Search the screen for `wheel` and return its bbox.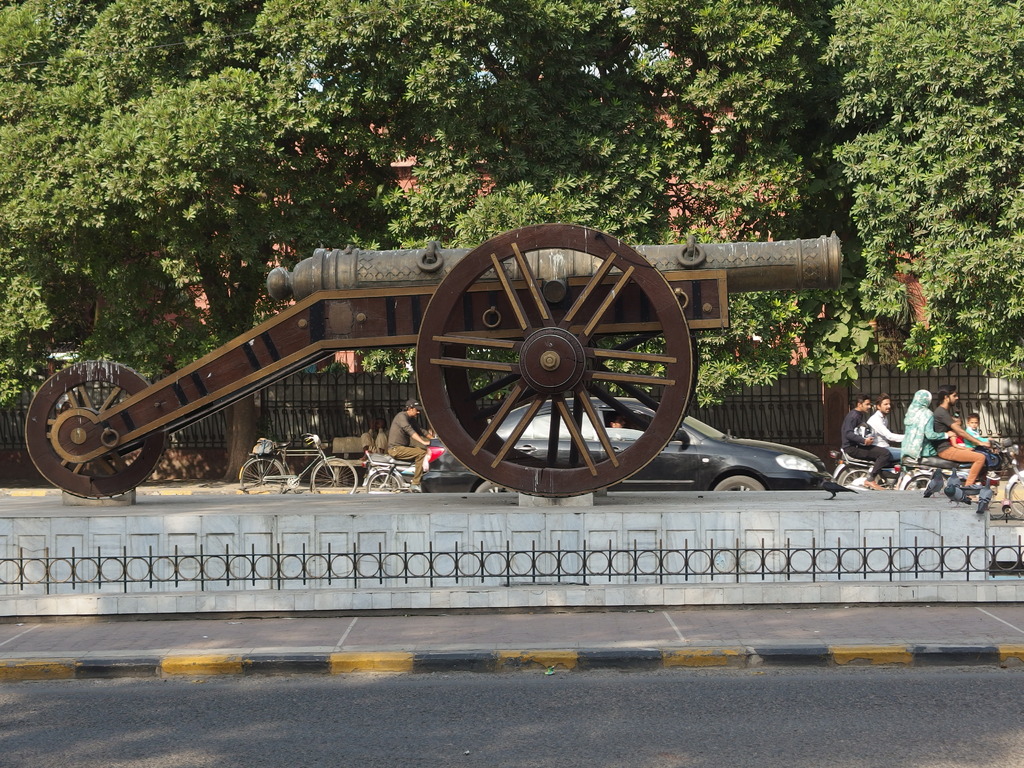
Found: BBox(440, 344, 697, 468).
